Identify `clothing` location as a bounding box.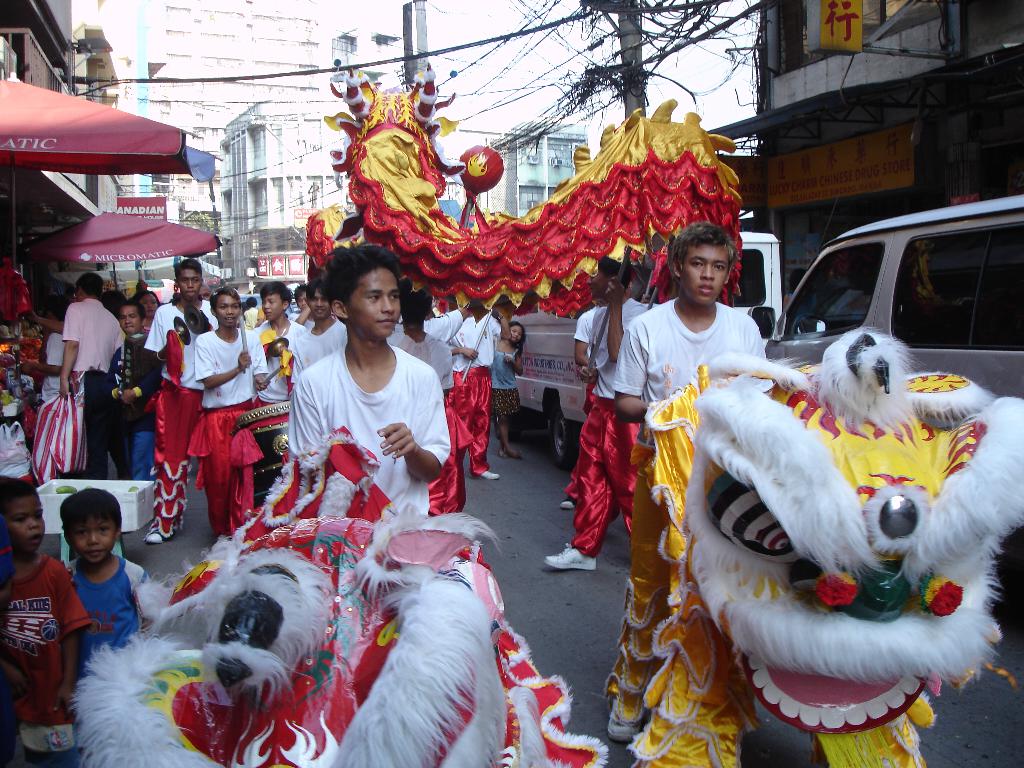
detection(62, 551, 156, 765).
